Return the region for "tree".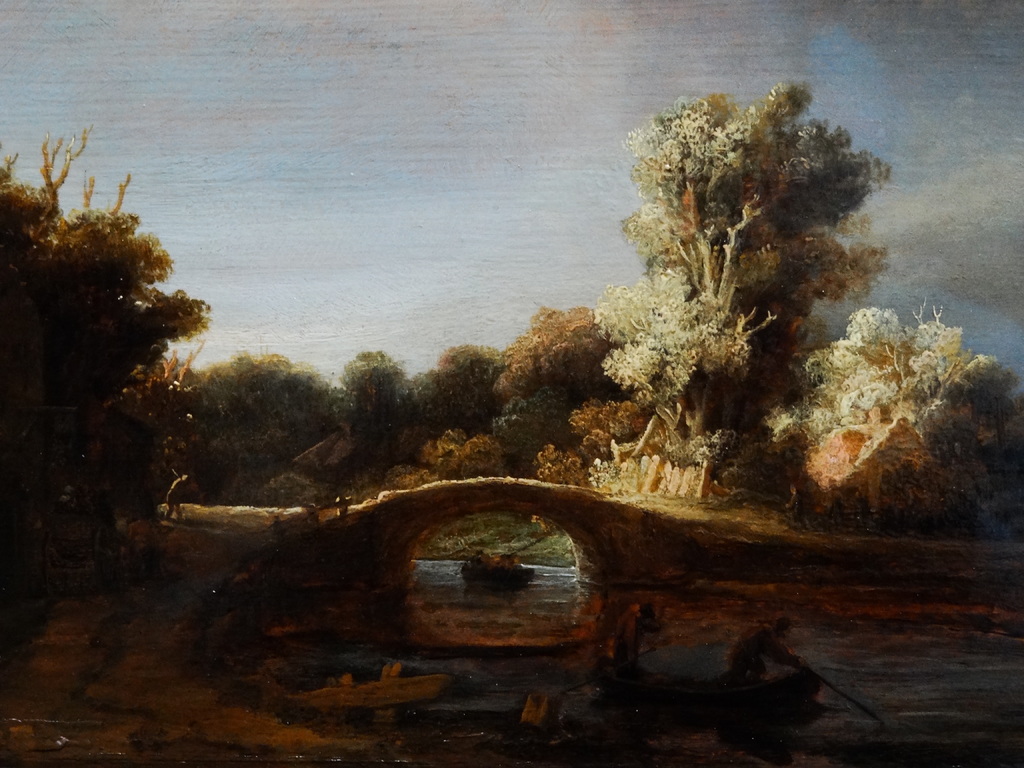
Rect(774, 302, 1023, 486).
